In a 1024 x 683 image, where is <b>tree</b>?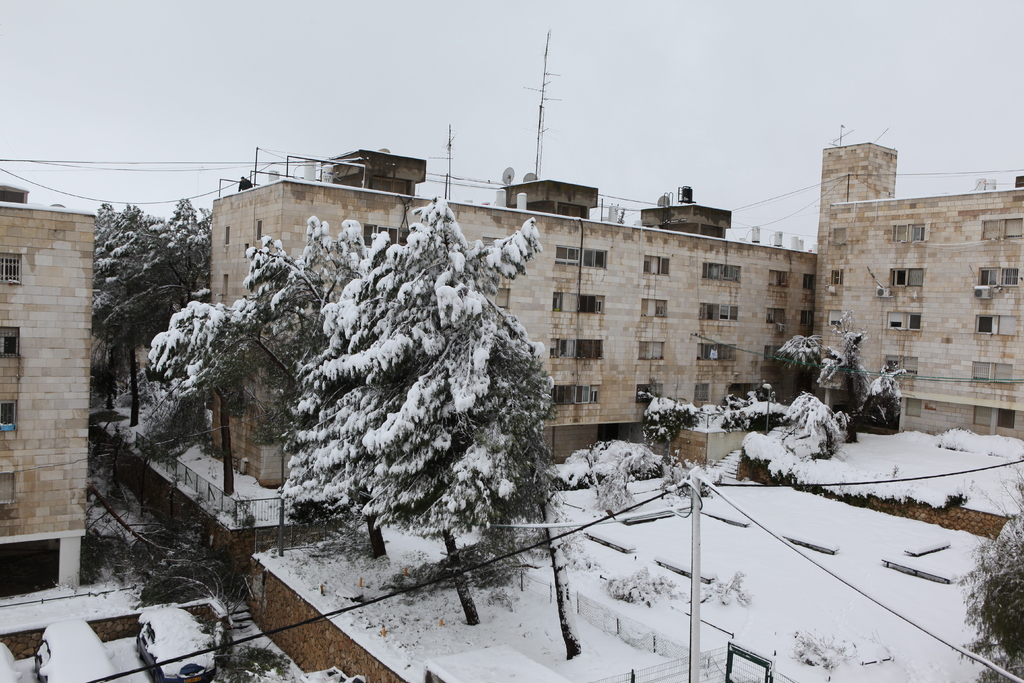
776, 312, 871, 448.
